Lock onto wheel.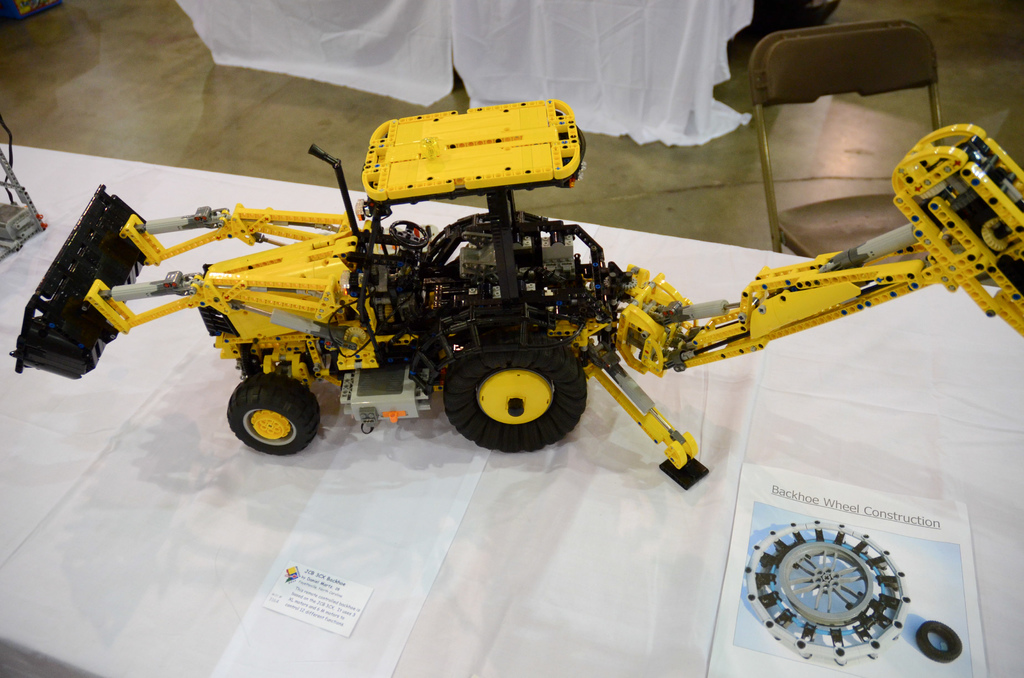
Locked: bbox=(391, 218, 431, 250).
